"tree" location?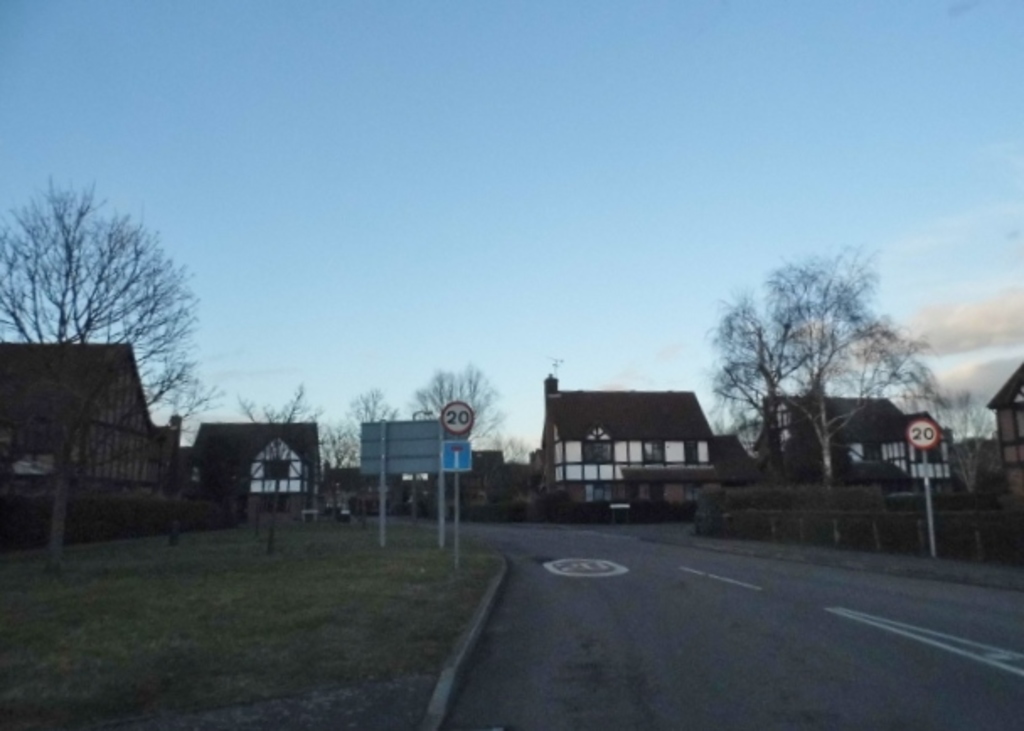
pyautogui.locateOnScreen(352, 392, 399, 509)
